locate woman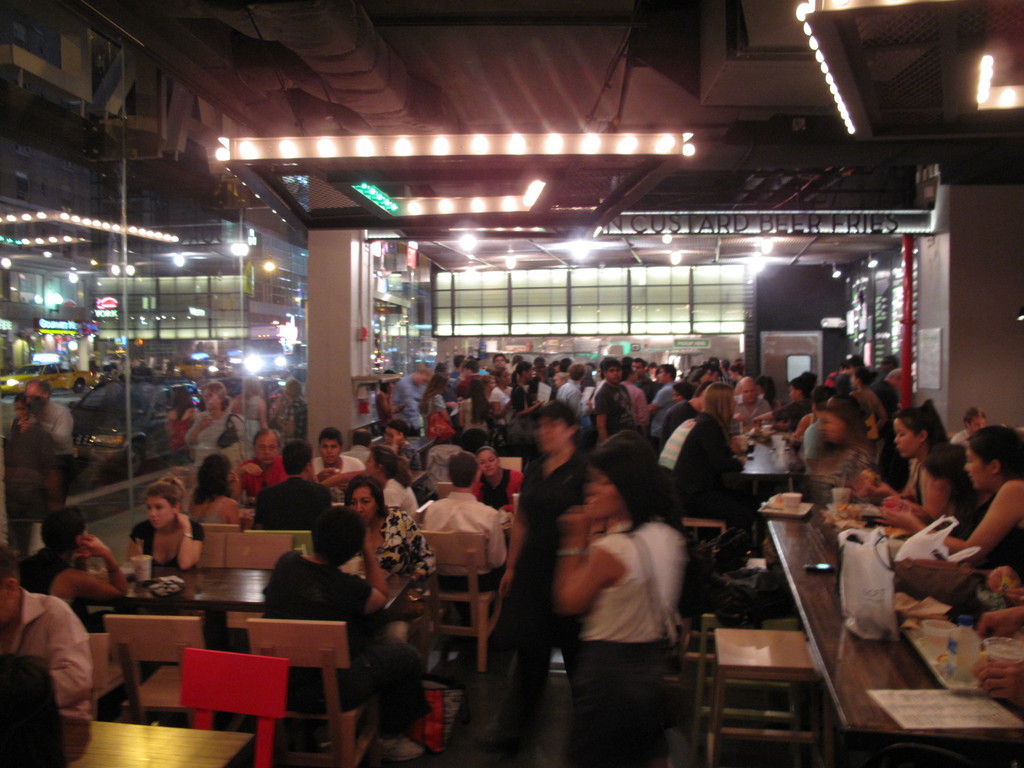
(554, 435, 714, 735)
